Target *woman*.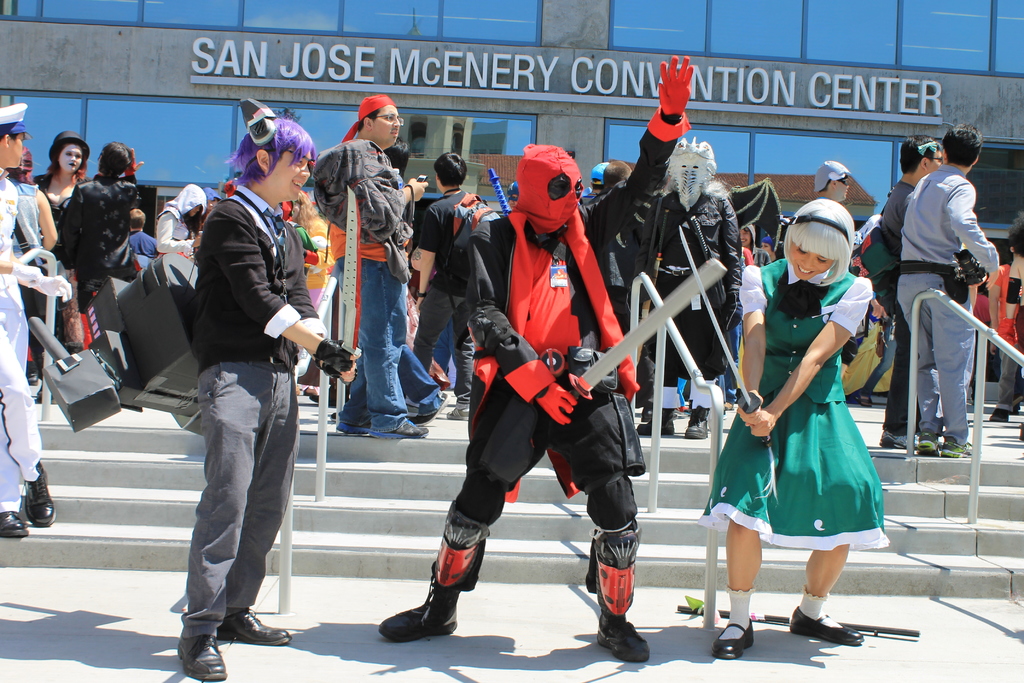
Target region: 718 184 899 628.
